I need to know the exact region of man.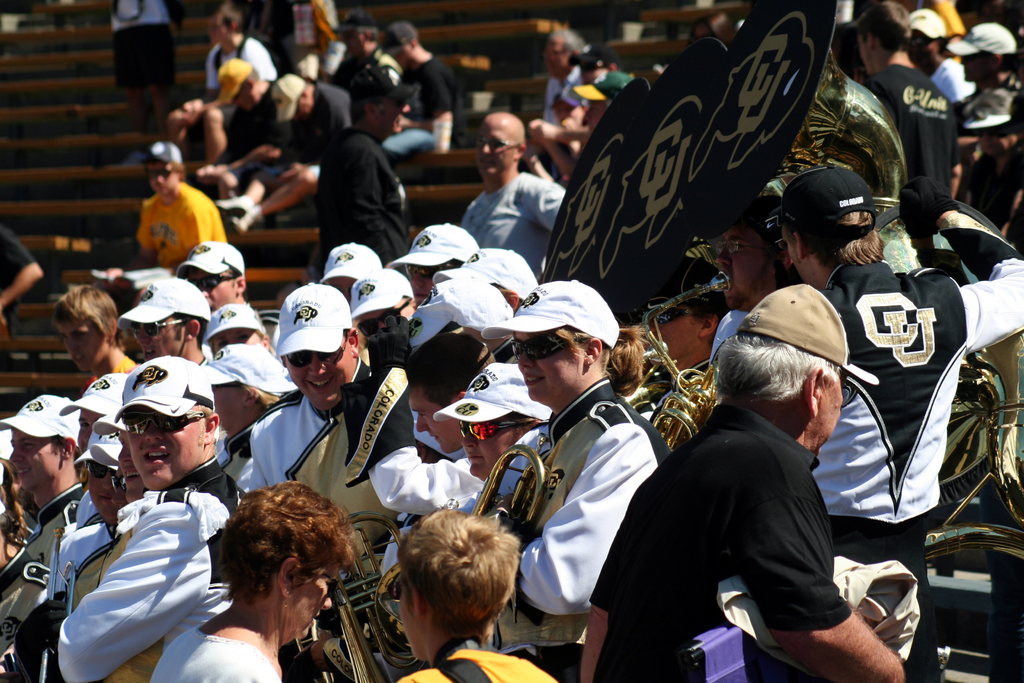
Region: select_region(385, 224, 476, 311).
